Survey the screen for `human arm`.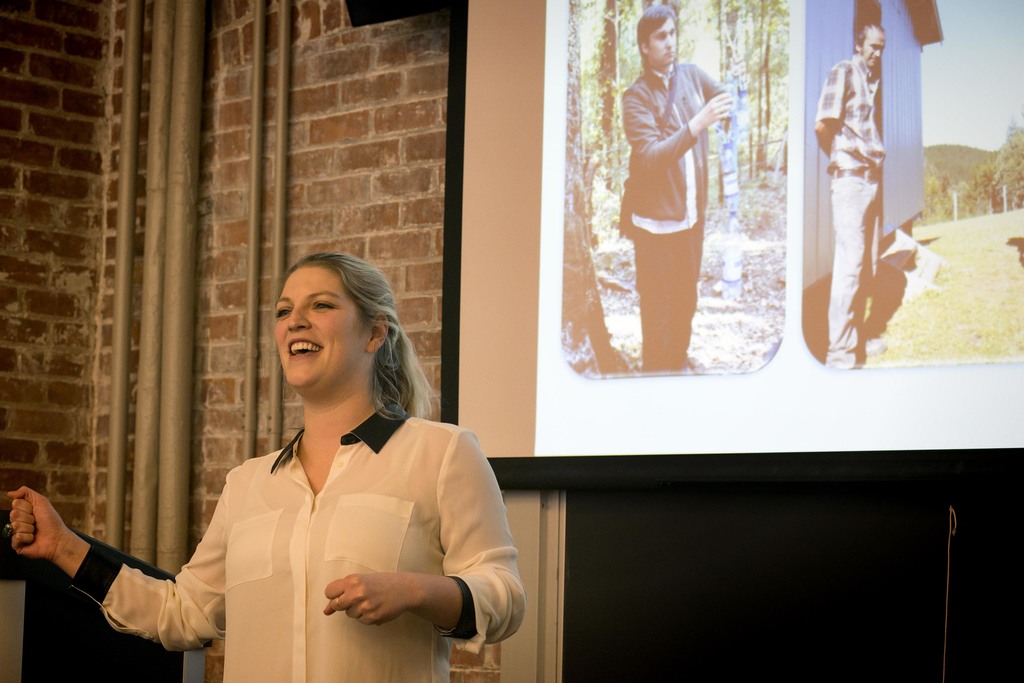
Survey found: left=312, top=424, right=528, bottom=650.
